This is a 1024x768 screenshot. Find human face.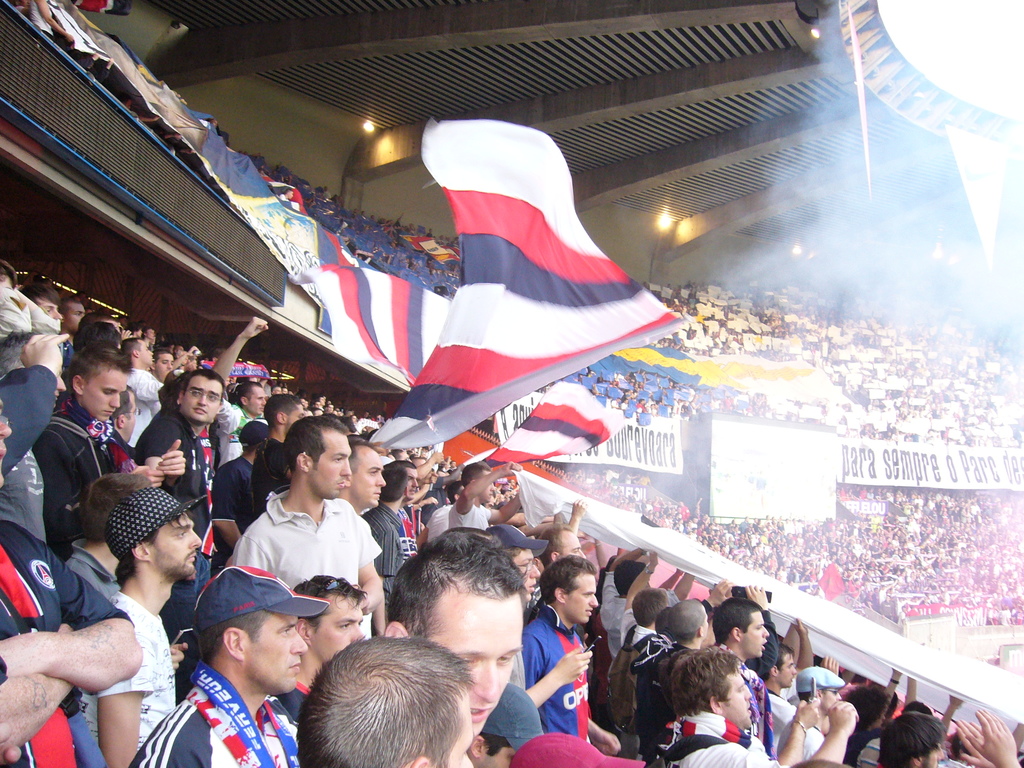
Bounding box: box(439, 691, 472, 767).
